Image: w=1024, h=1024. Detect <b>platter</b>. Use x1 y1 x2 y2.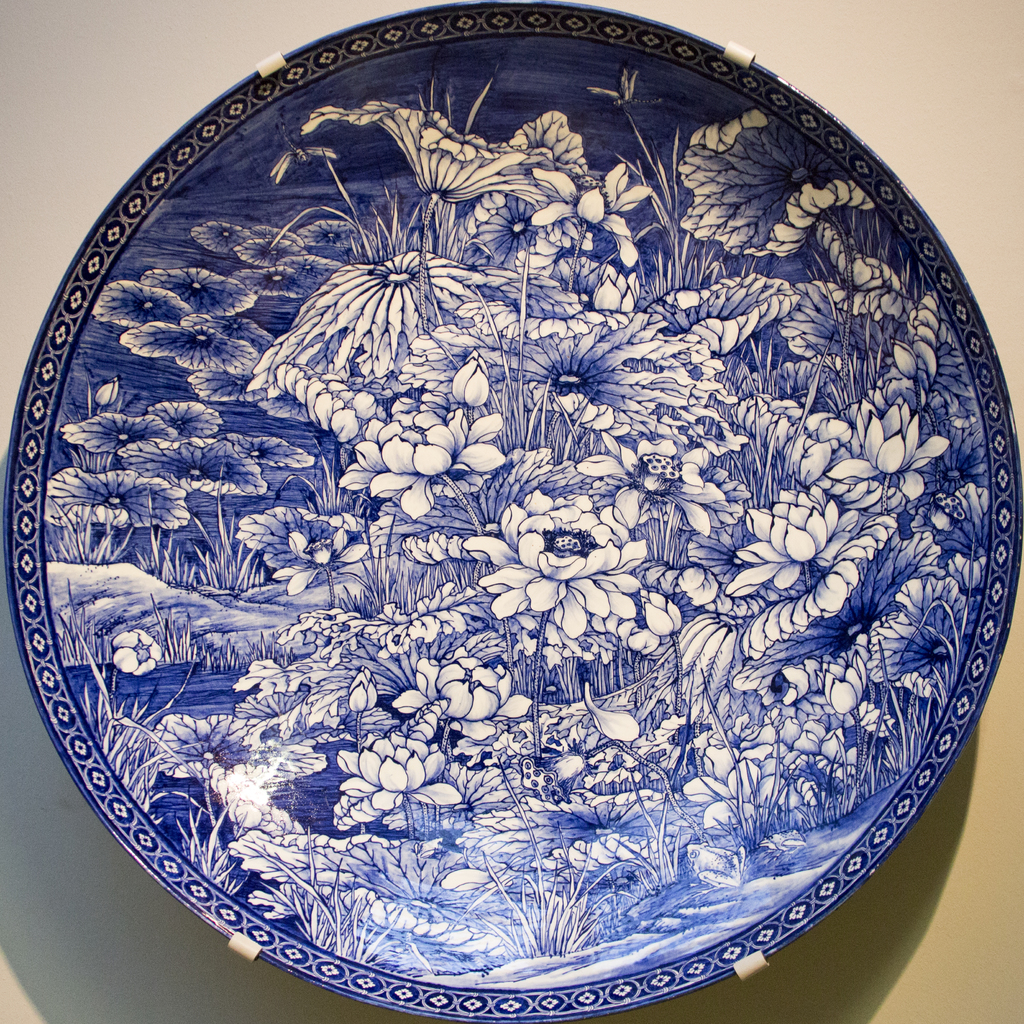
11 0 1022 1023.
